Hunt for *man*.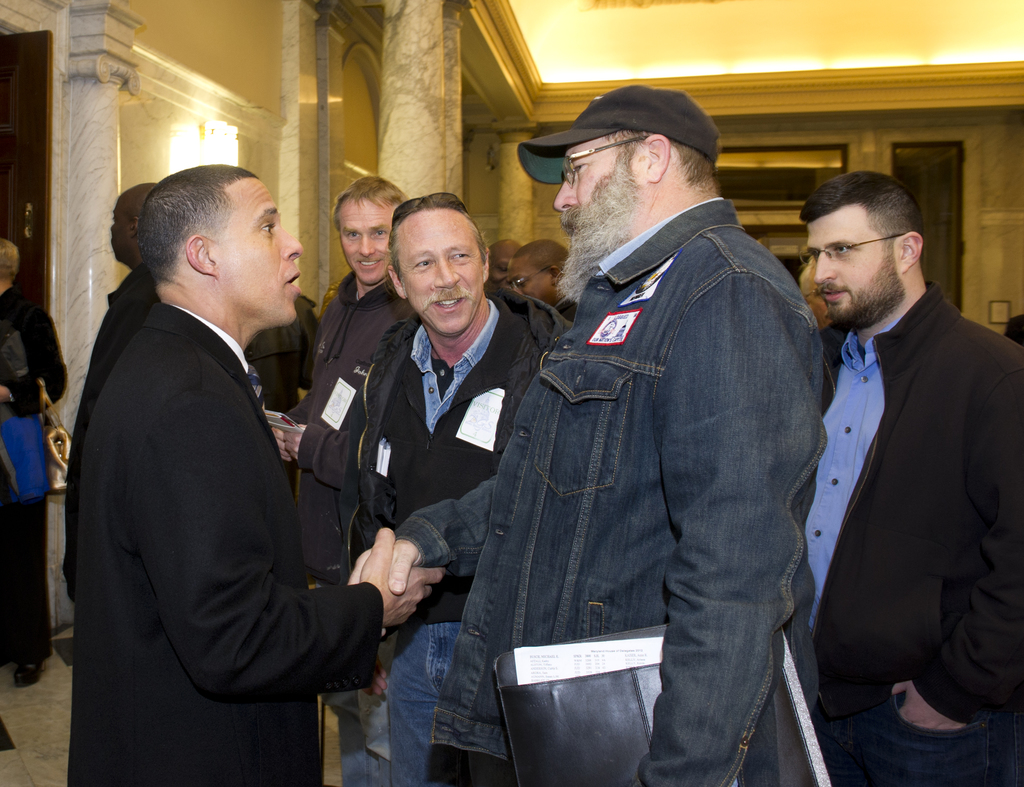
Hunted down at locate(348, 193, 572, 782).
